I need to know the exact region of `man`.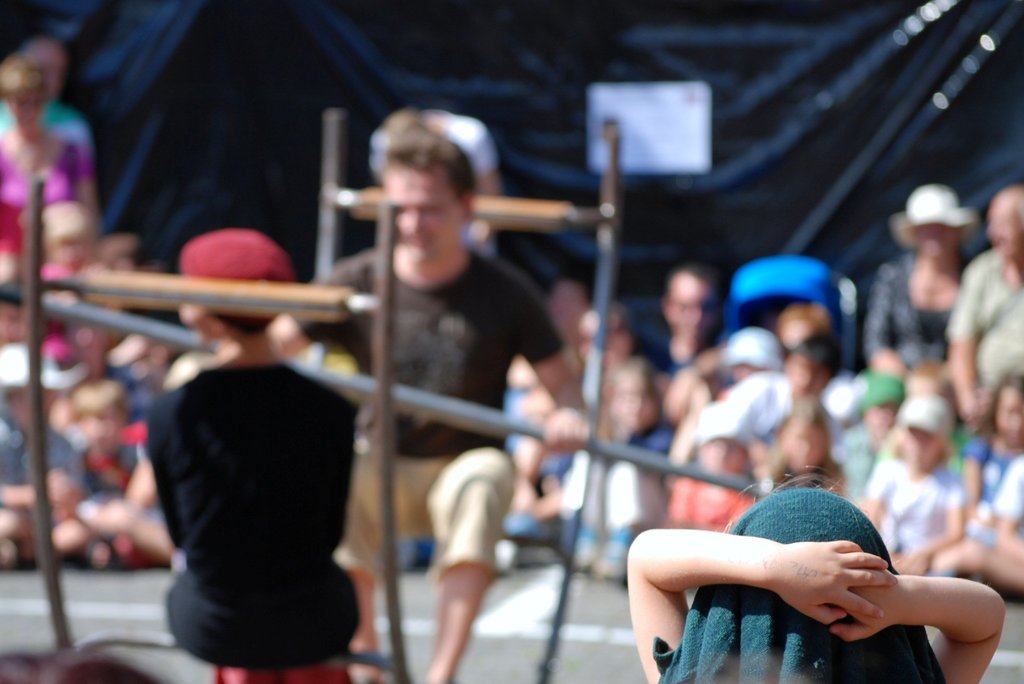
Region: bbox=(945, 184, 1023, 437).
